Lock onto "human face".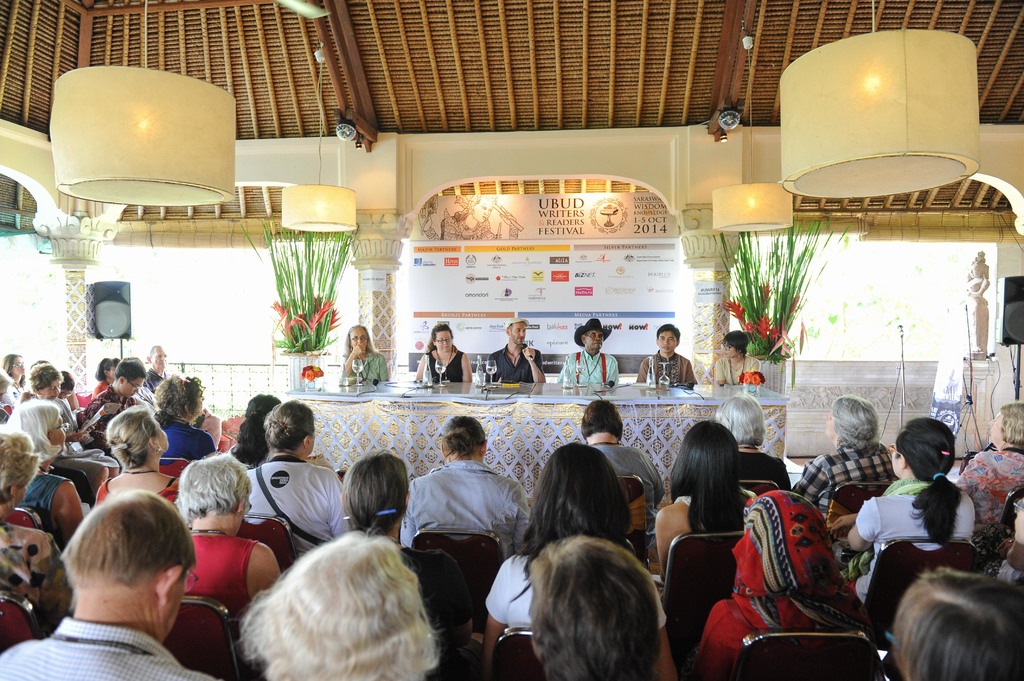
Locked: [657,332,674,351].
